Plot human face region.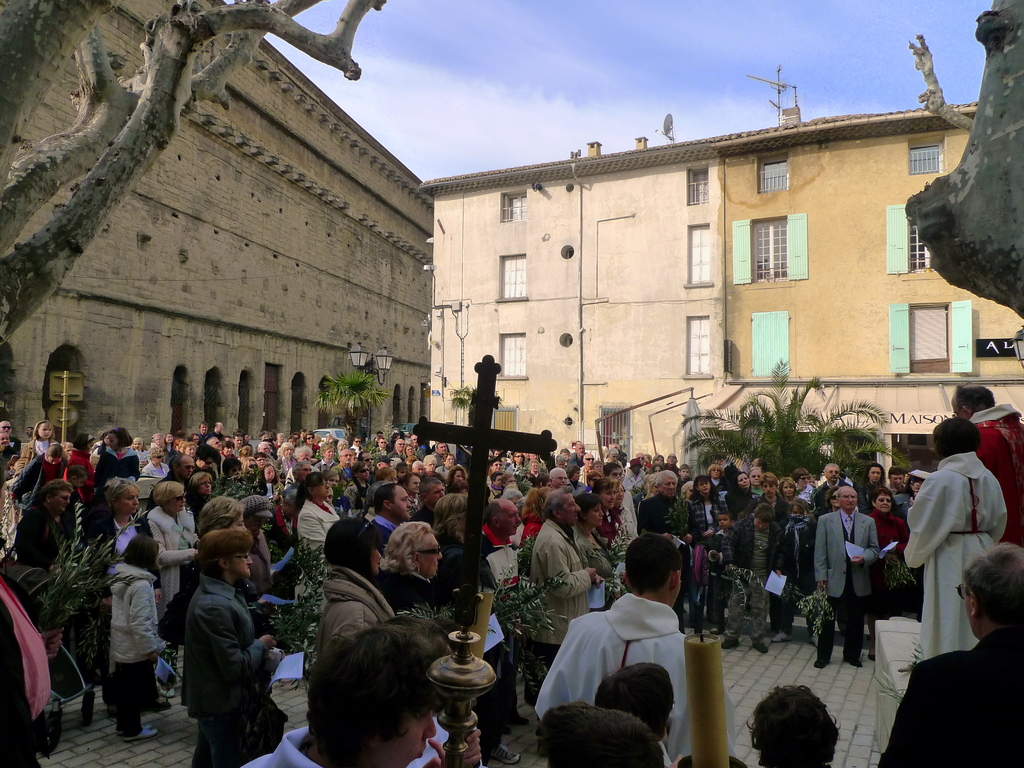
Plotted at Rect(168, 488, 187, 511).
